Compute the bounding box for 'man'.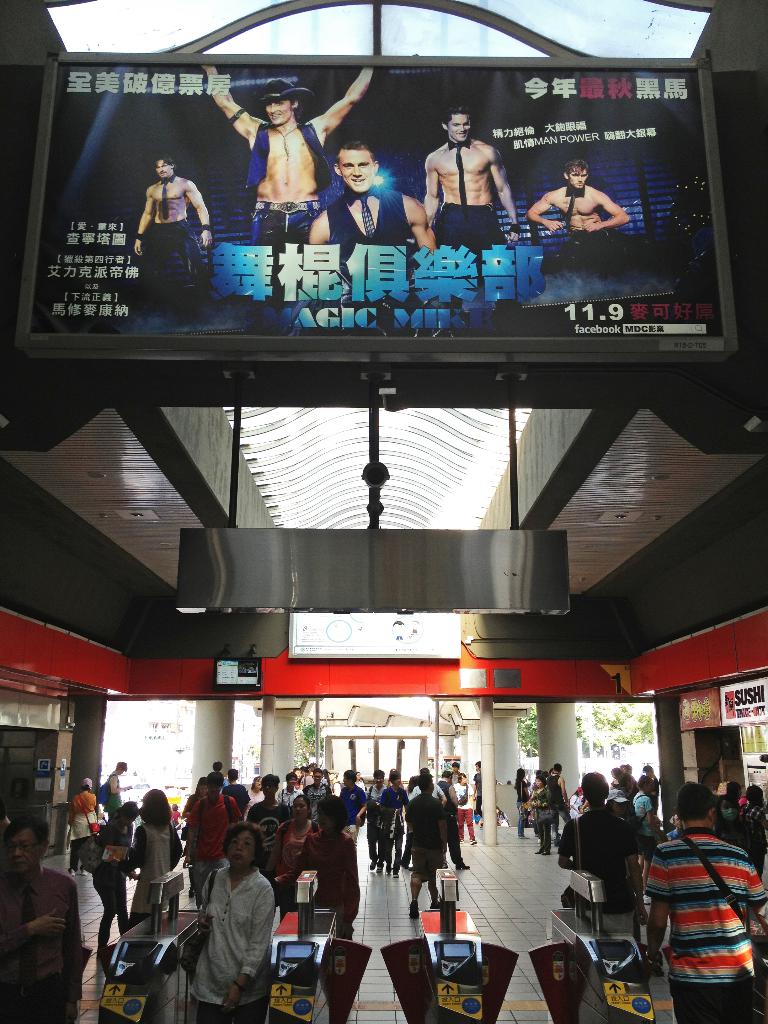
Rect(307, 140, 438, 289).
